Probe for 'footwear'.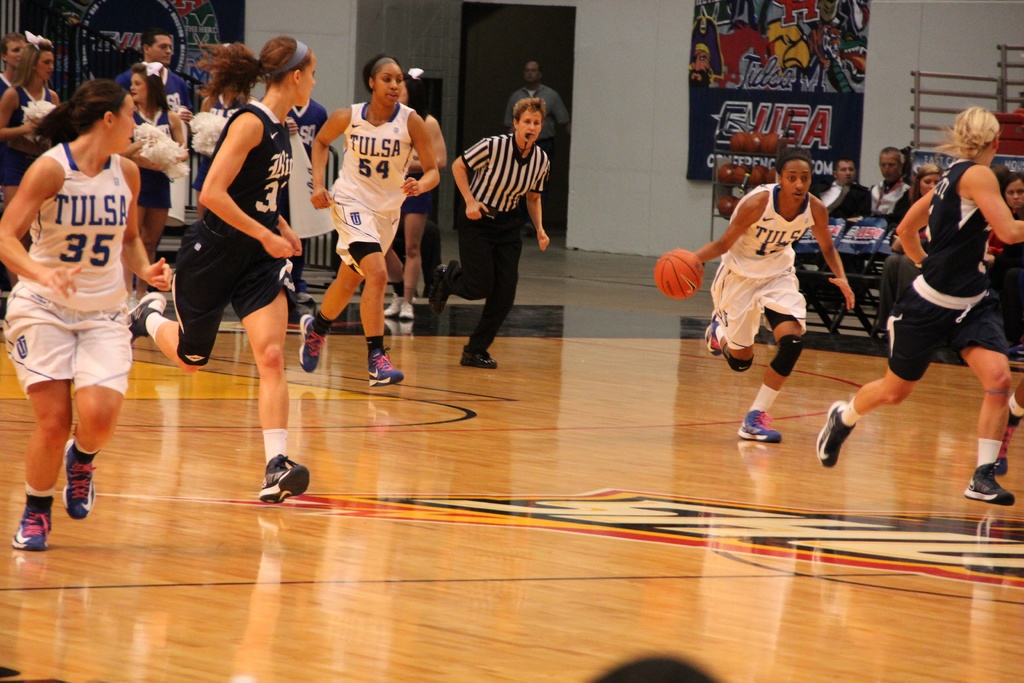
Probe result: [705, 306, 721, 358].
